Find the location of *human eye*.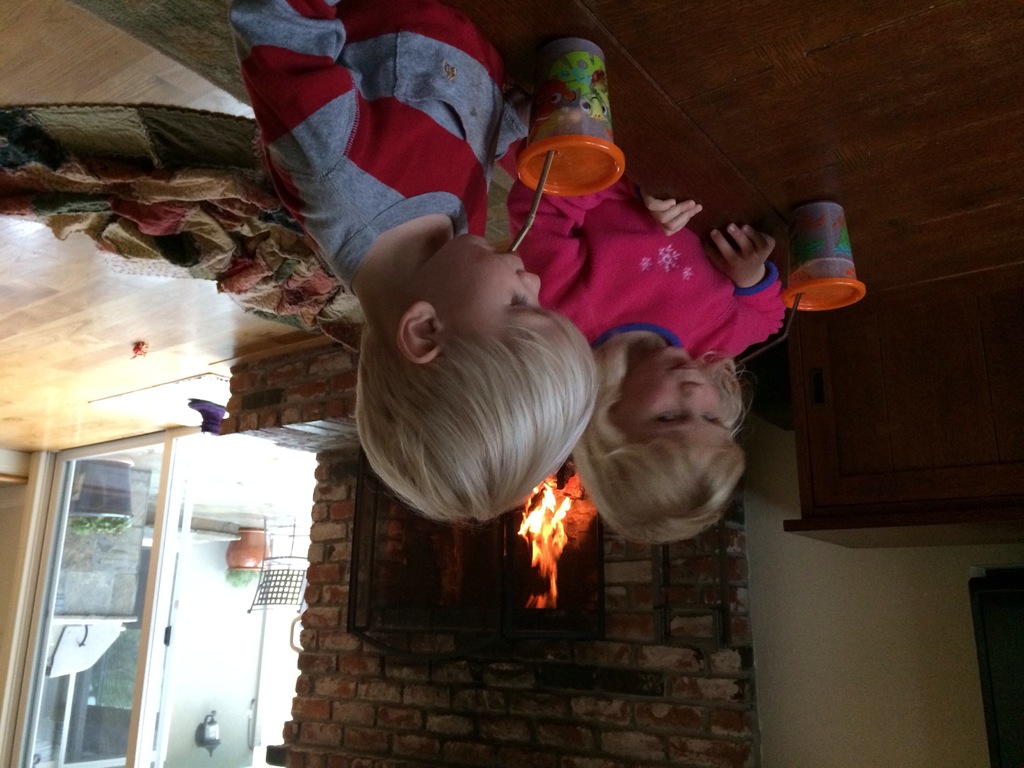
Location: bbox(652, 410, 690, 425).
